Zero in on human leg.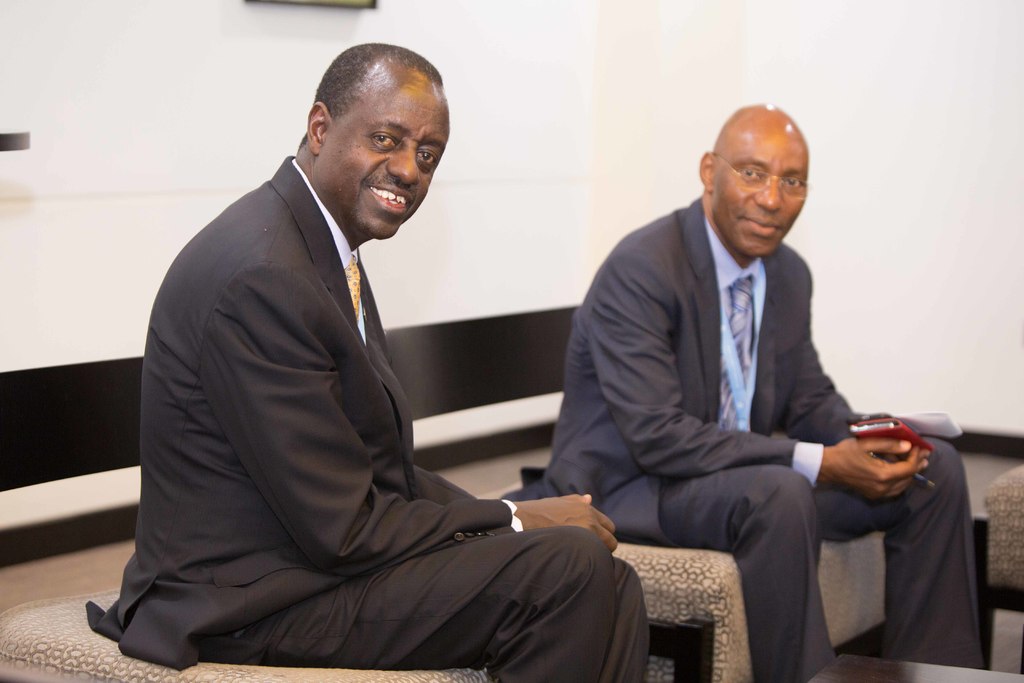
Zeroed in: 804/439/985/662.
